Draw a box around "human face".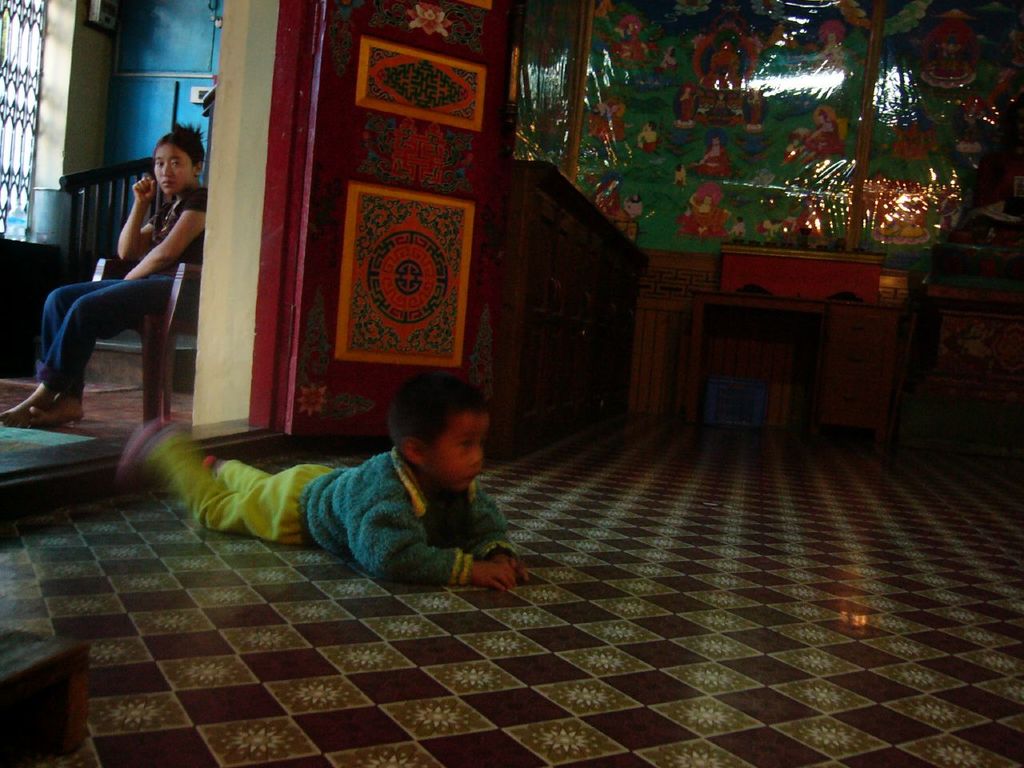
<region>434, 412, 486, 490</region>.
